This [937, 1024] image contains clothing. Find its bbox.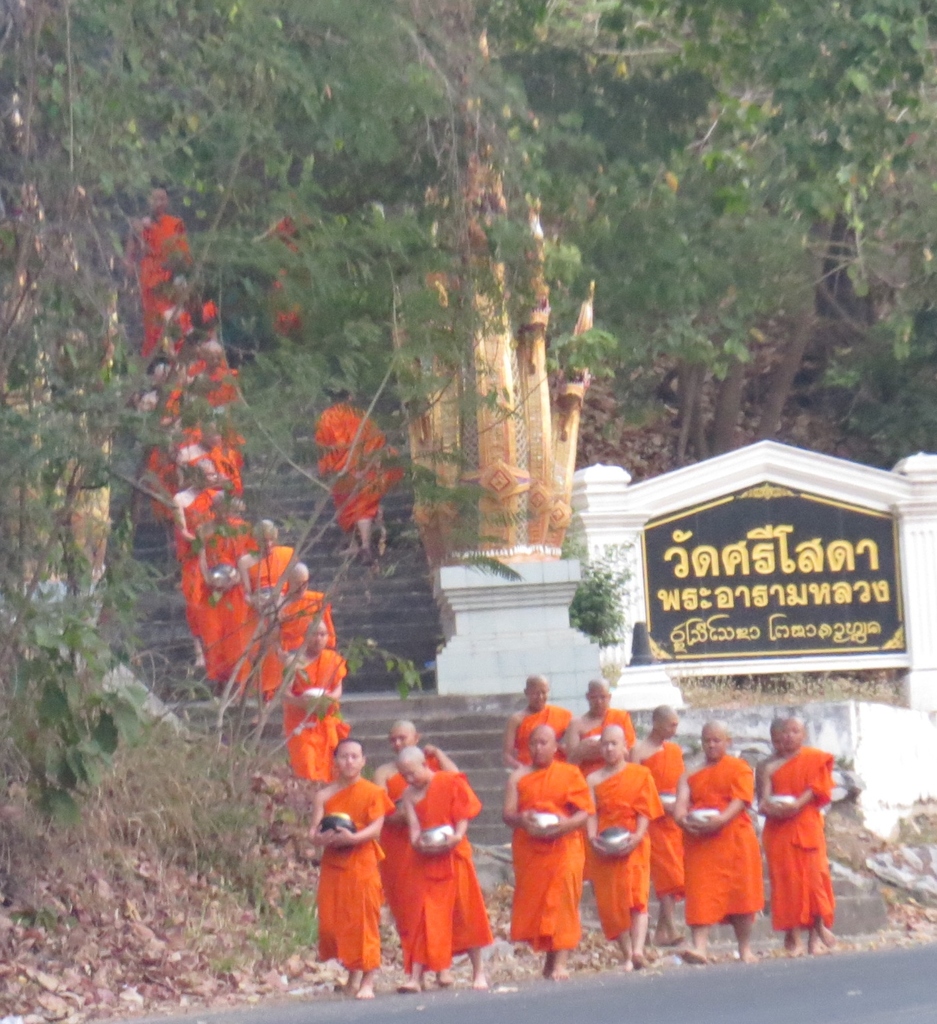
(162, 484, 246, 593).
